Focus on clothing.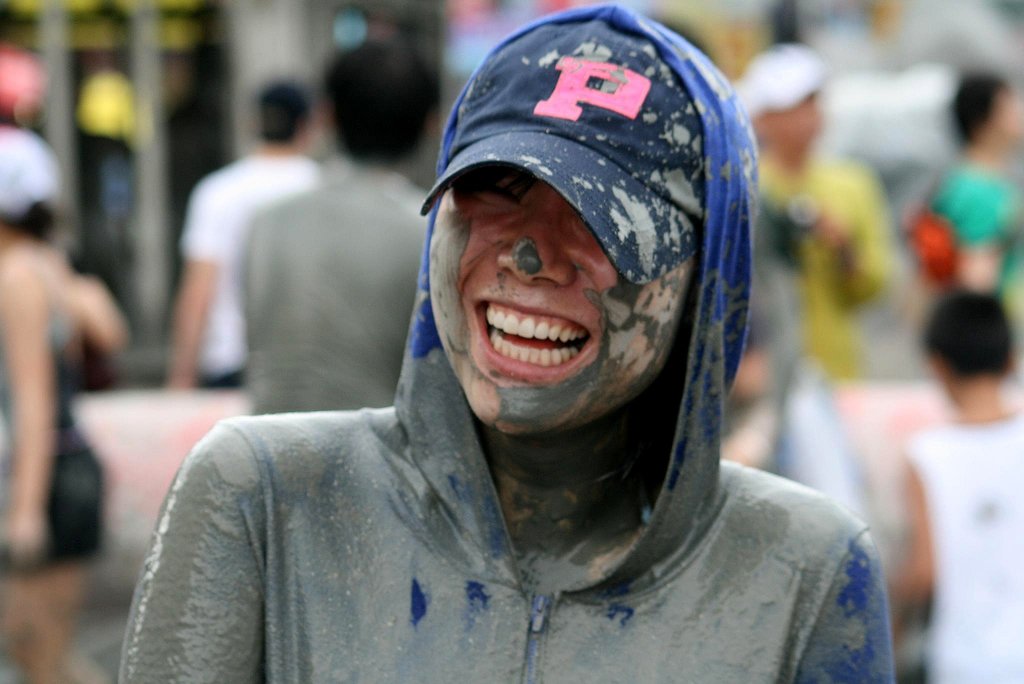
Focused at rect(918, 165, 1023, 370).
